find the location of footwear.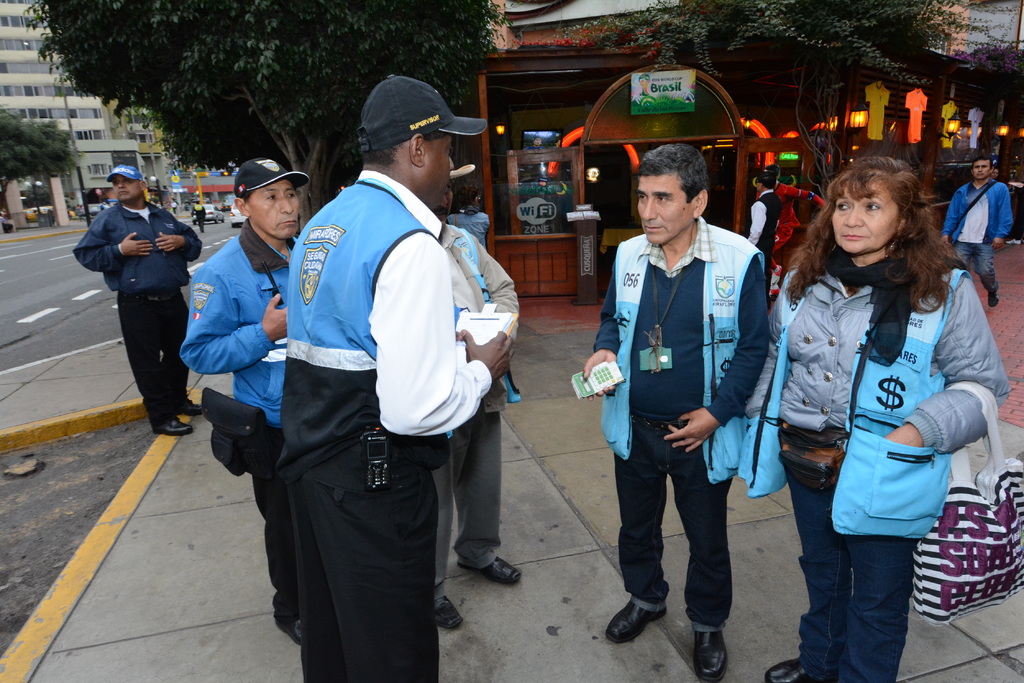
Location: select_region(182, 396, 202, 412).
